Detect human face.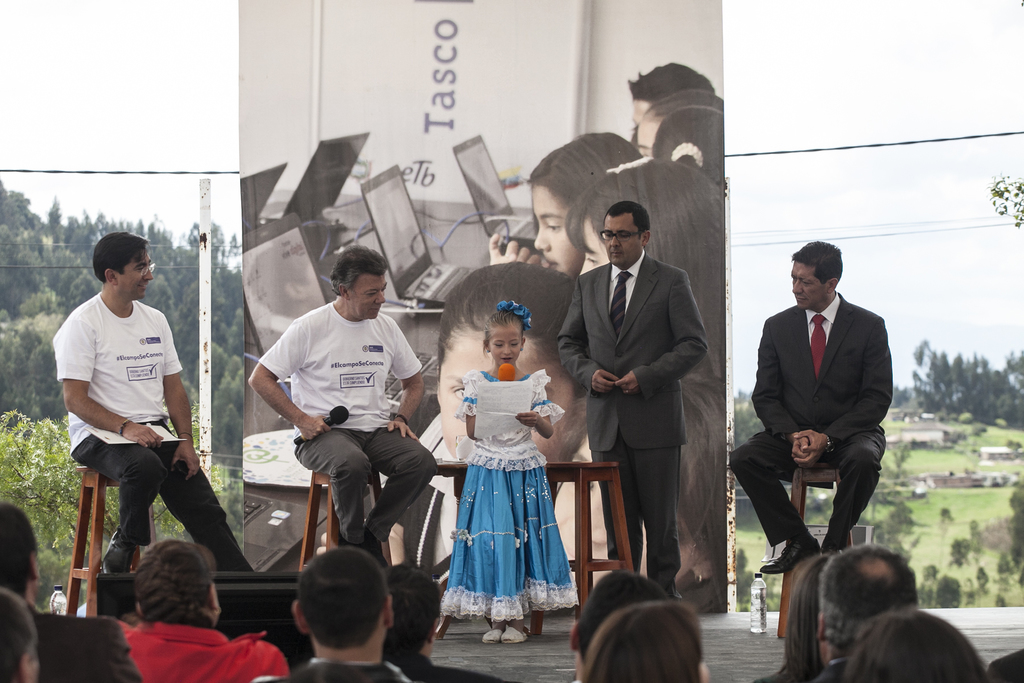
Detected at 492,323,520,363.
